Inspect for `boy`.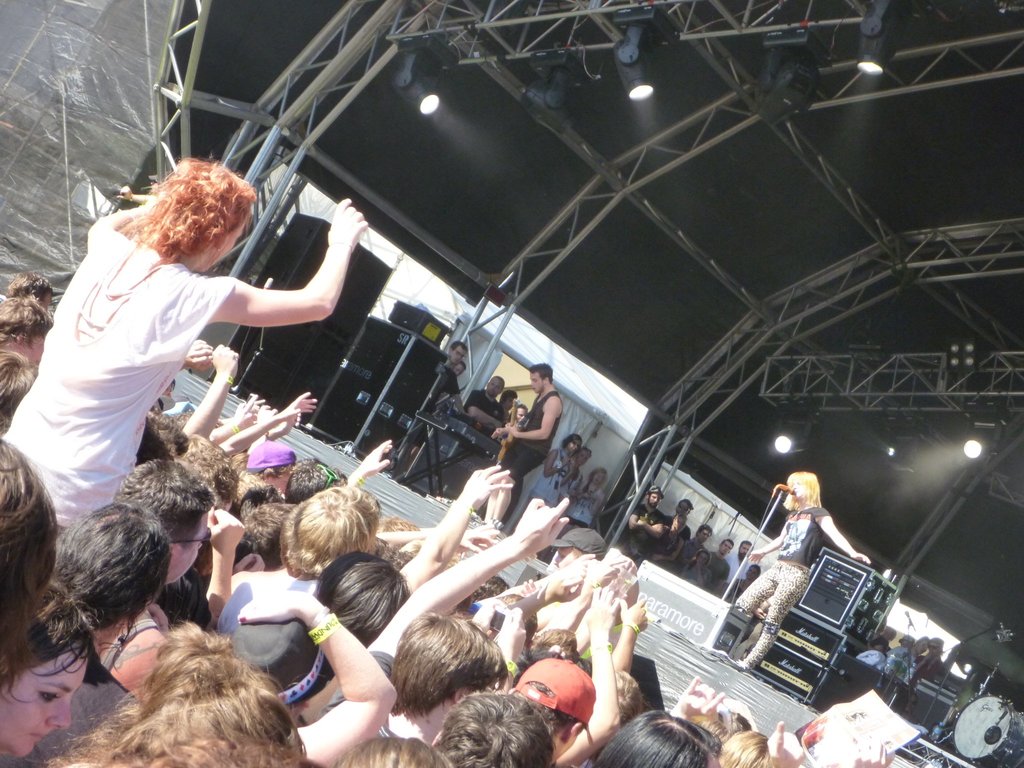
Inspection: 222,476,519,648.
